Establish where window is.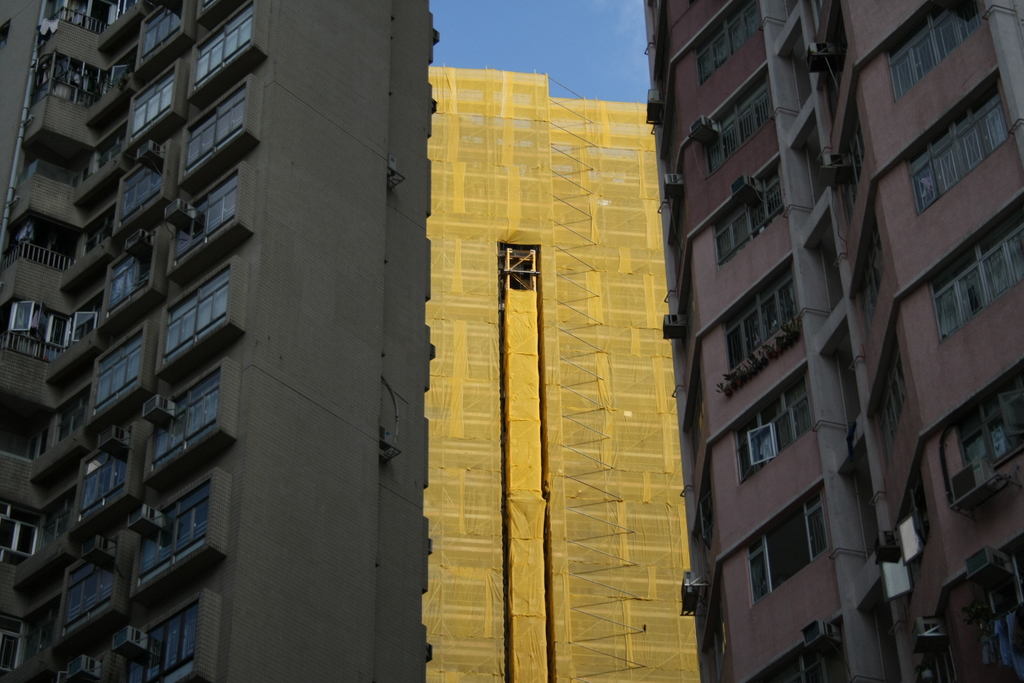
Established at [x1=109, y1=239, x2=154, y2=313].
